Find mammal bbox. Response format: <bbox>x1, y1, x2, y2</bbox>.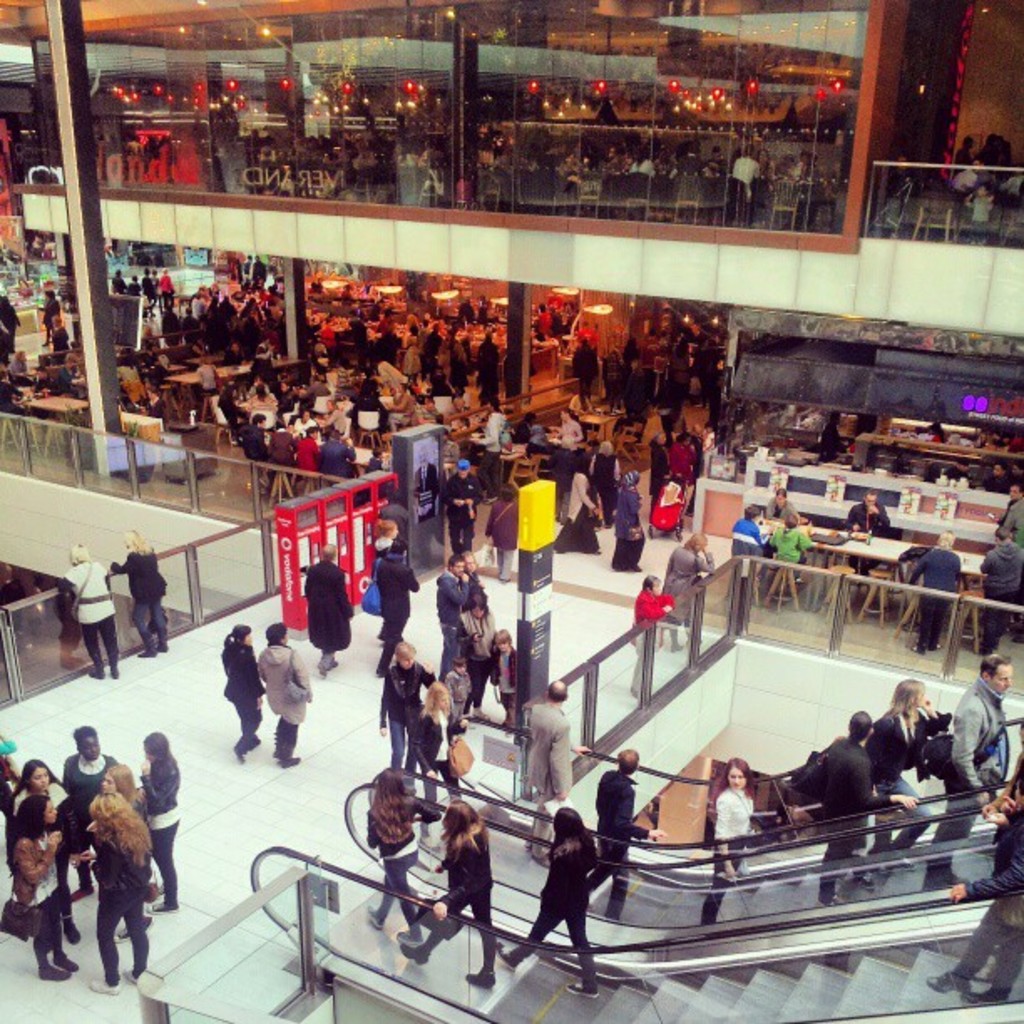
<bbox>136, 726, 184, 912</bbox>.
